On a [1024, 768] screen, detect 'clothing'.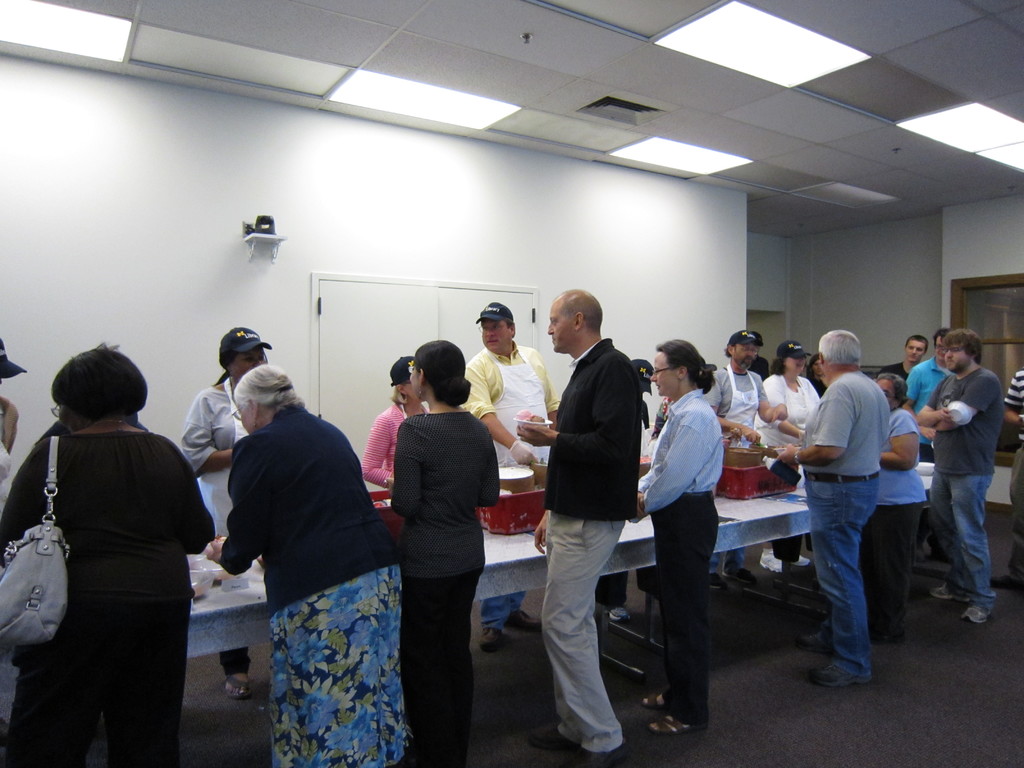
pyautogui.locateOnScreen(922, 362, 1002, 606).
